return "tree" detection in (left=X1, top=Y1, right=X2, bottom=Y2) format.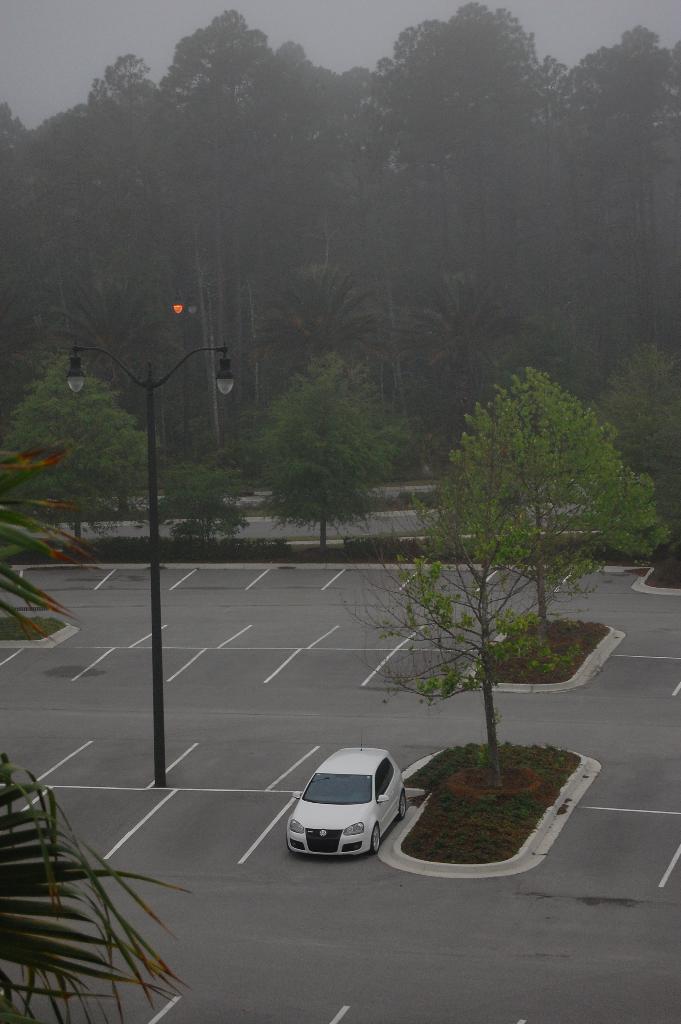
(left=233, top=345, right=385, bottom=540).
